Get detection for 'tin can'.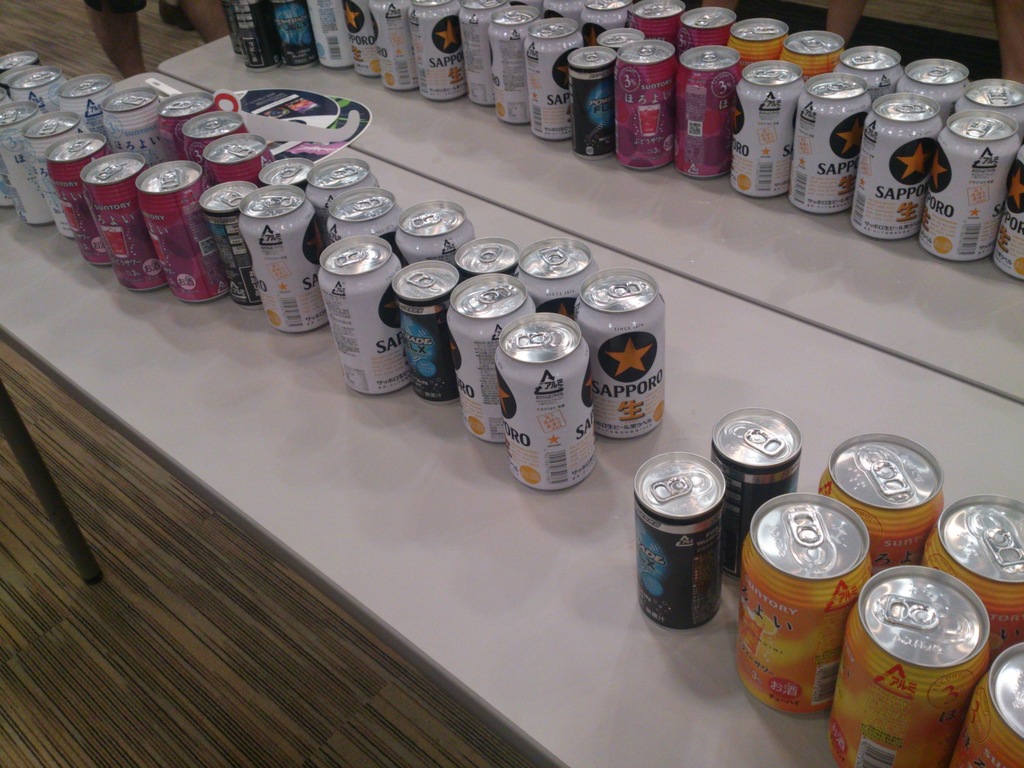
Detection: BBox(132, 155, 230, 301).
